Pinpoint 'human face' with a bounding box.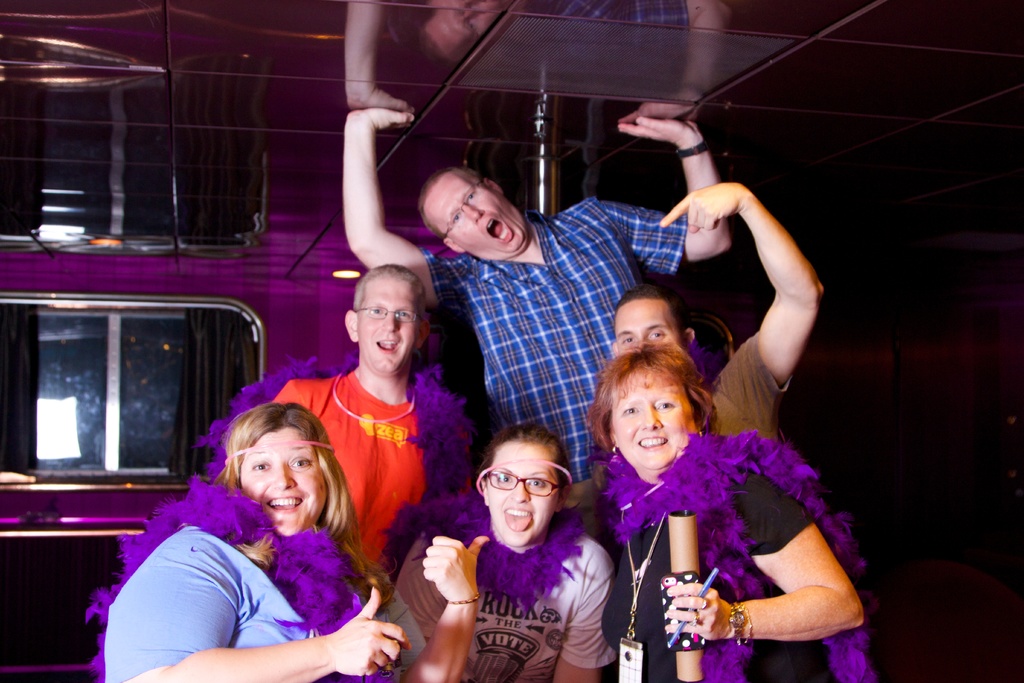
pyautogui.locateOnScreen(423, 173, 528, 256).
